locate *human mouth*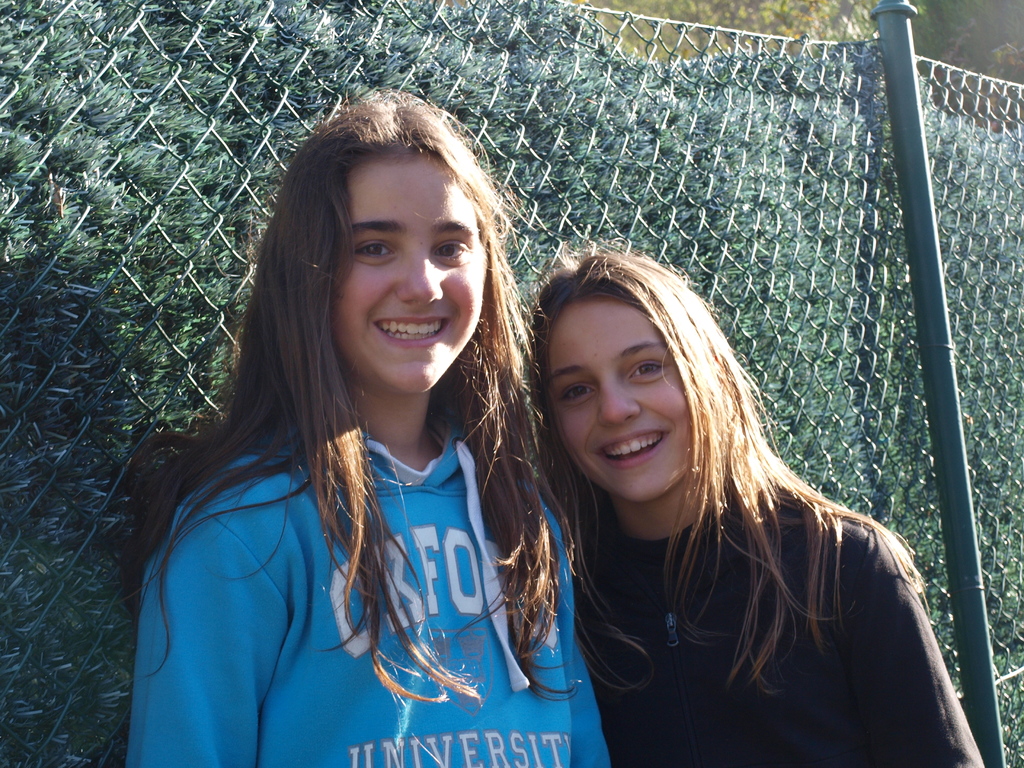
bbox=[375, 312, 447, 342]
